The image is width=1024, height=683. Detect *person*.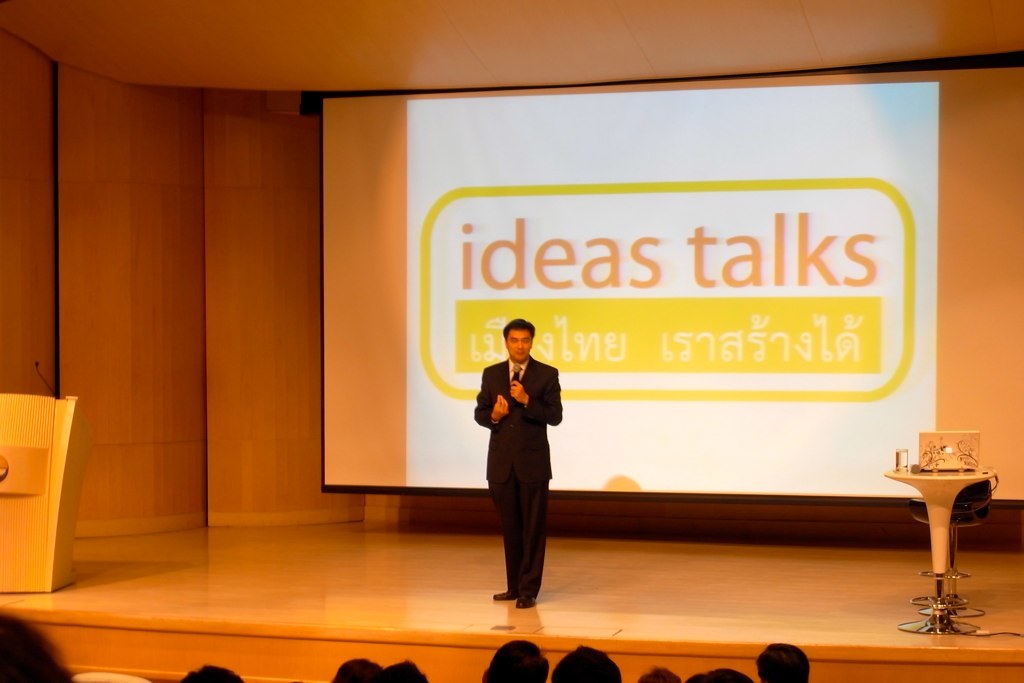
Detection: detection(332, 658, 429, 682).
